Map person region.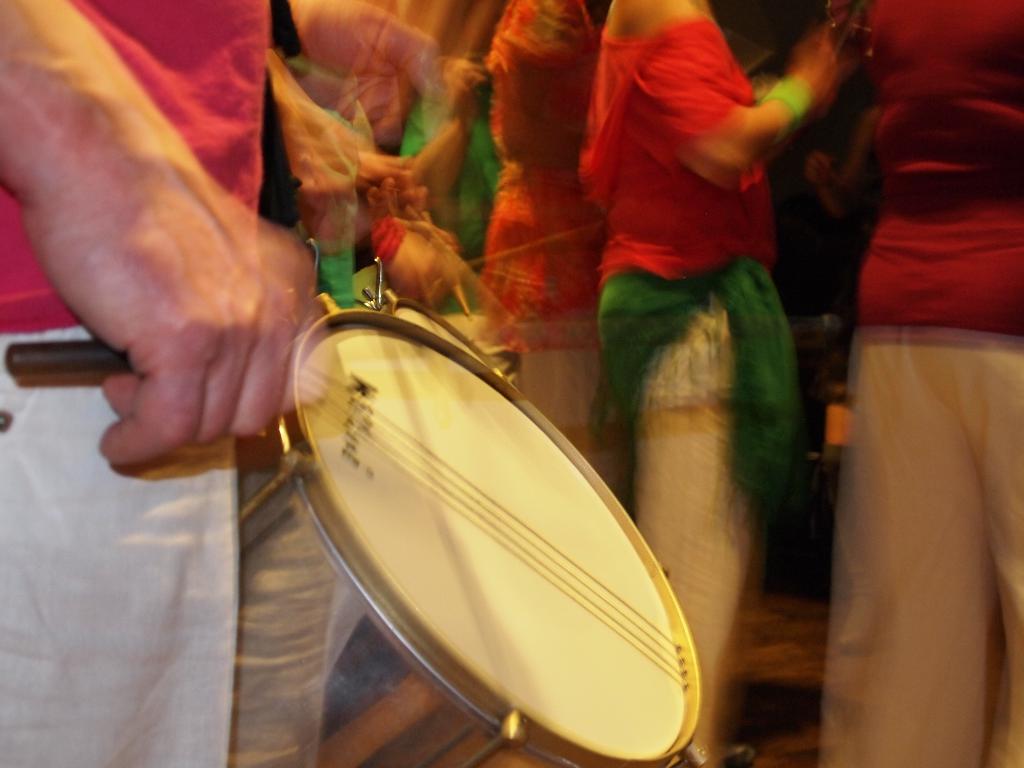
Mapped to bbox=(0, 0, 330, 766).
